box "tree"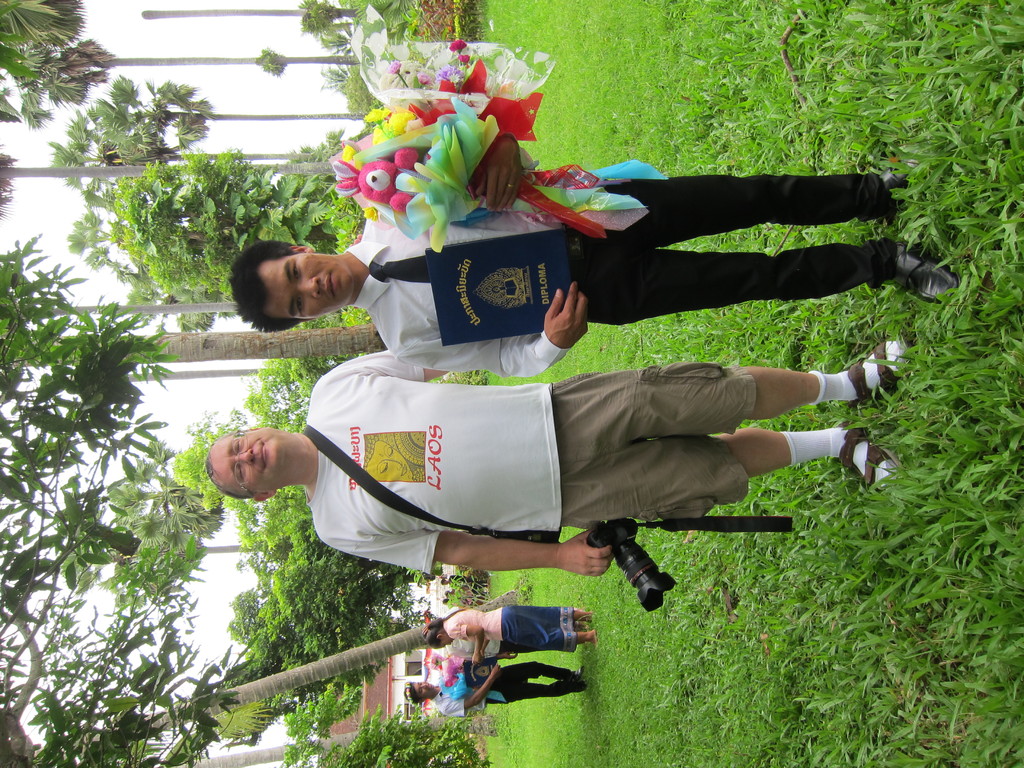
bbox=[0, 0, 368, 99]
